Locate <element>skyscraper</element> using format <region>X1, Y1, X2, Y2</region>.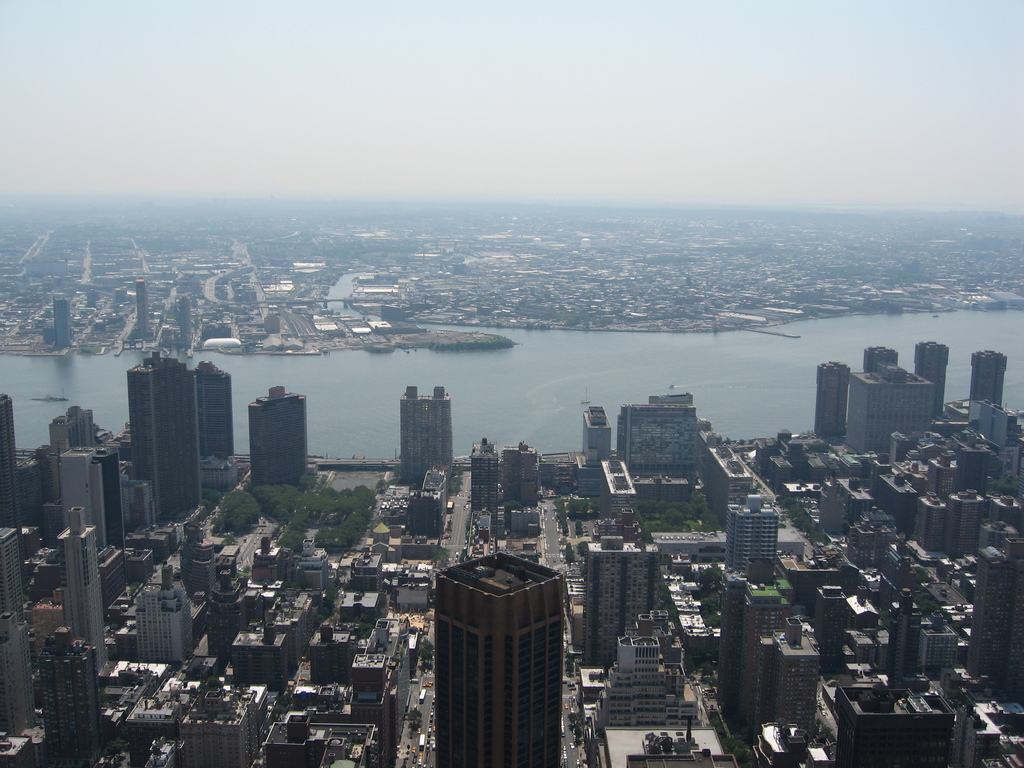
<region>245, 384, 315, 488</region>.
